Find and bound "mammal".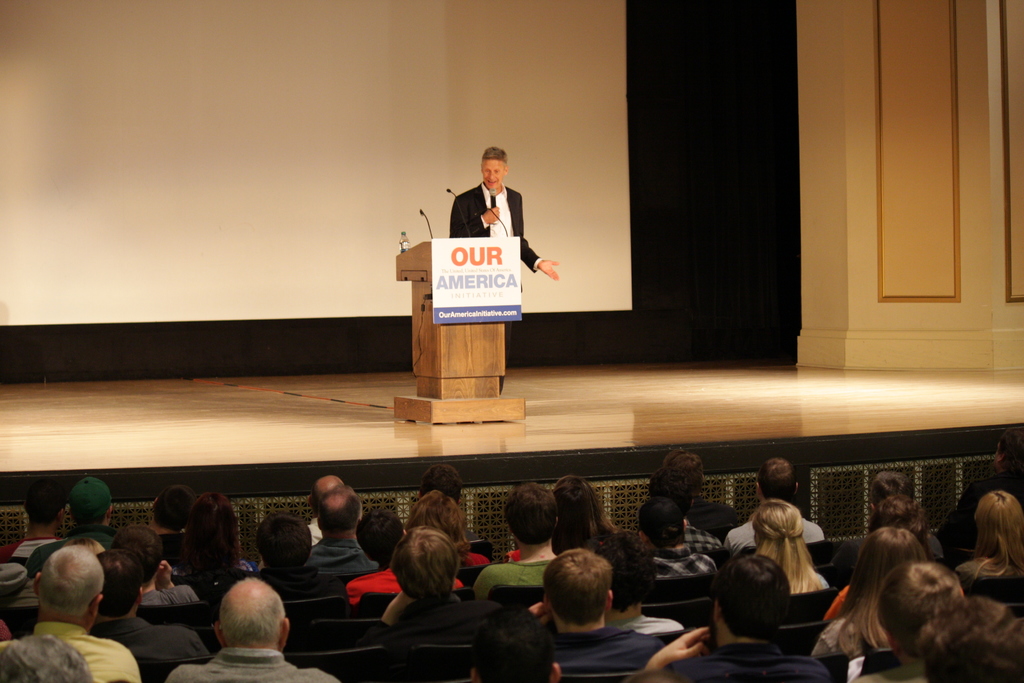
Bound: rect(21, 547, 142, 682).
